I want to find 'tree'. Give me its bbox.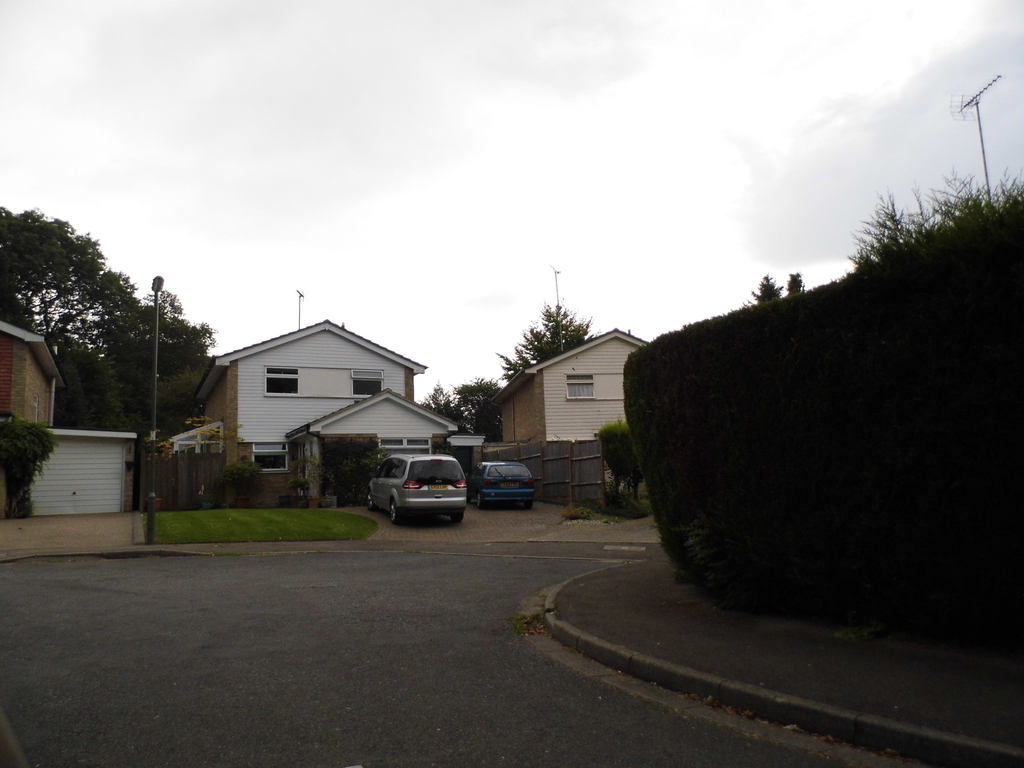
[x1=456, y1=372, x2=497, y2=412].
